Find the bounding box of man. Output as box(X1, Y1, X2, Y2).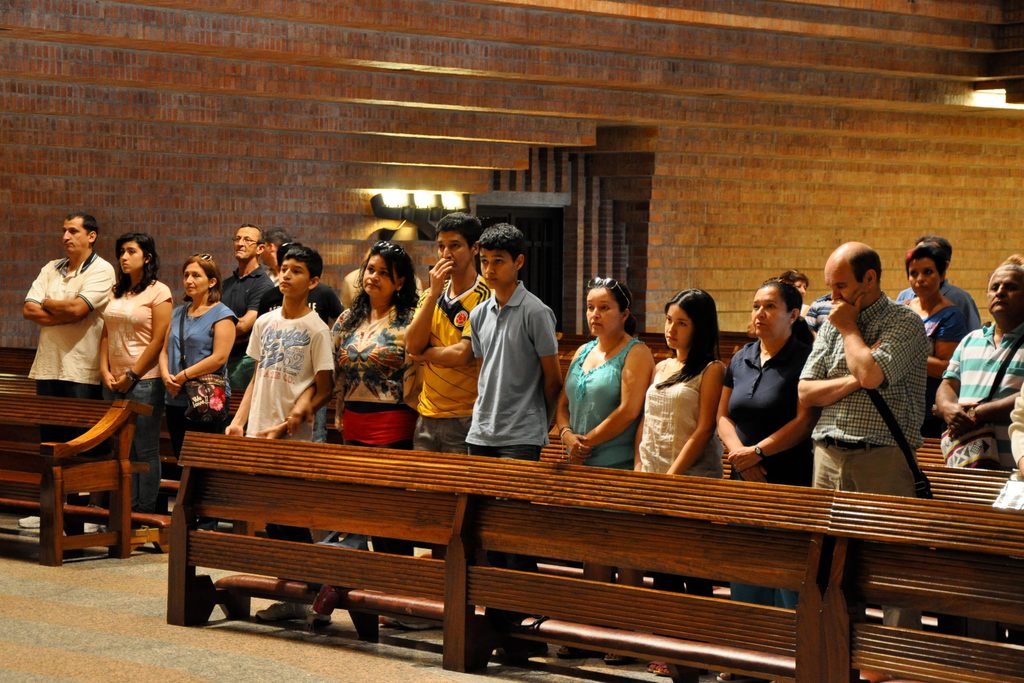
box(782, 229, 937, 613).
